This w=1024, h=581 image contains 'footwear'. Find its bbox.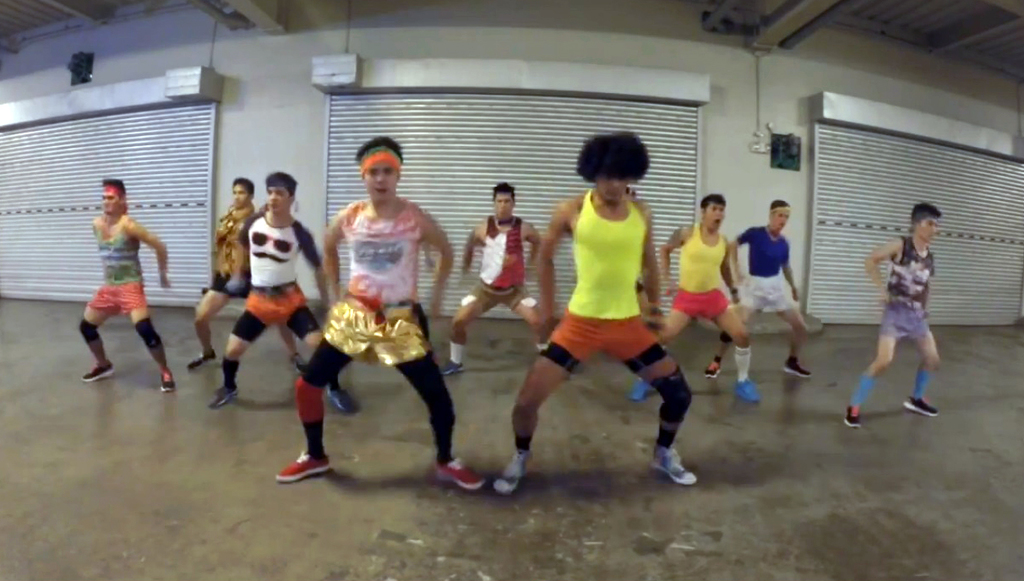
detection(189, 357, 215, 369).
